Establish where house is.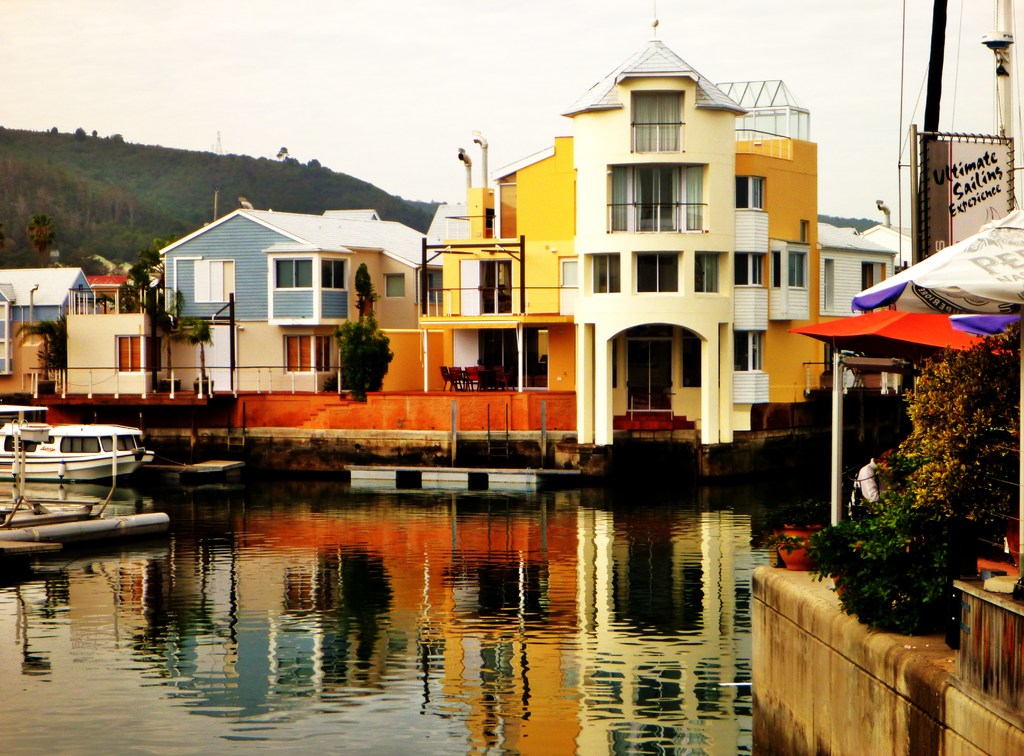
Established at rect(140, 179, 421, 411).
